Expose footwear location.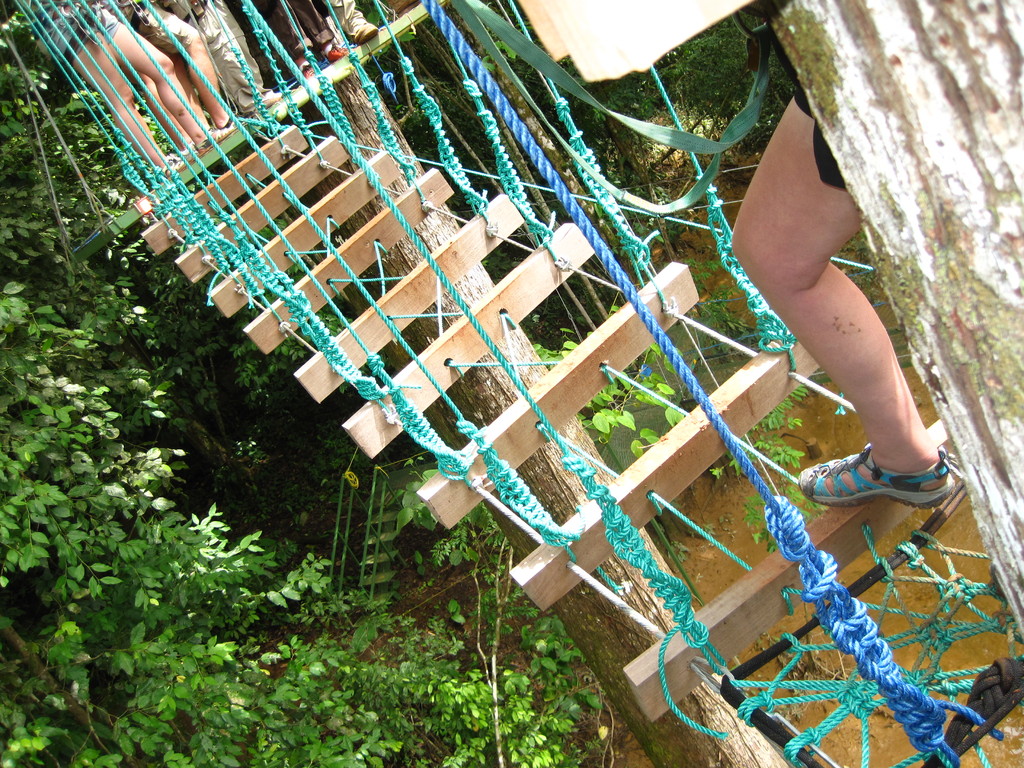
Exposed at (815, 431, 947, 535).
